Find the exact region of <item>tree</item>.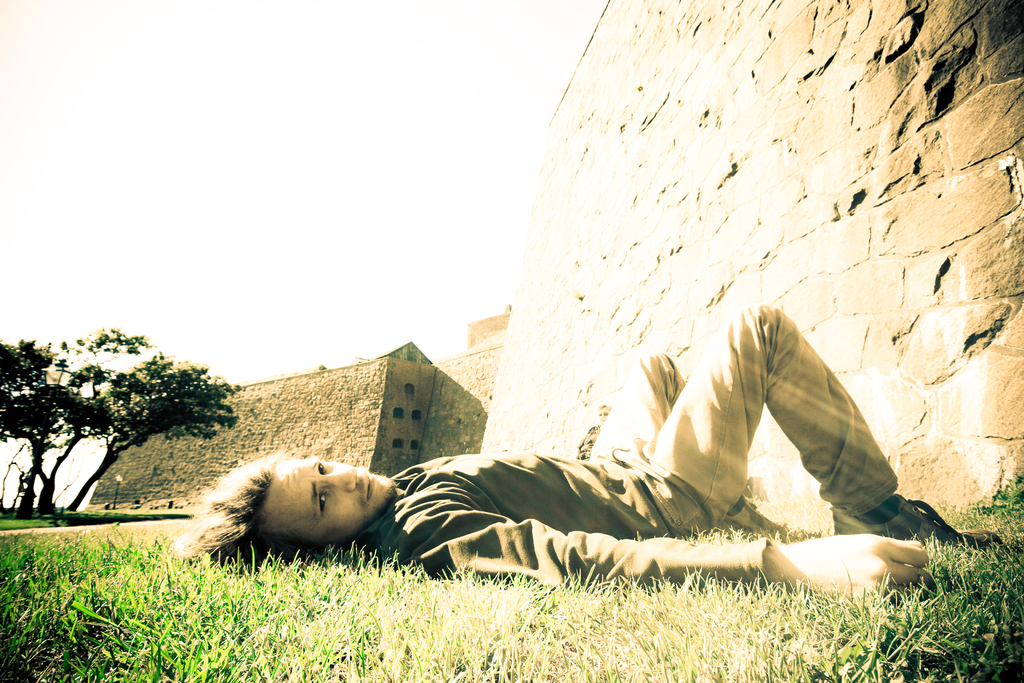
Exact region: x1=6, y1=320, x2=241, y2=522.
